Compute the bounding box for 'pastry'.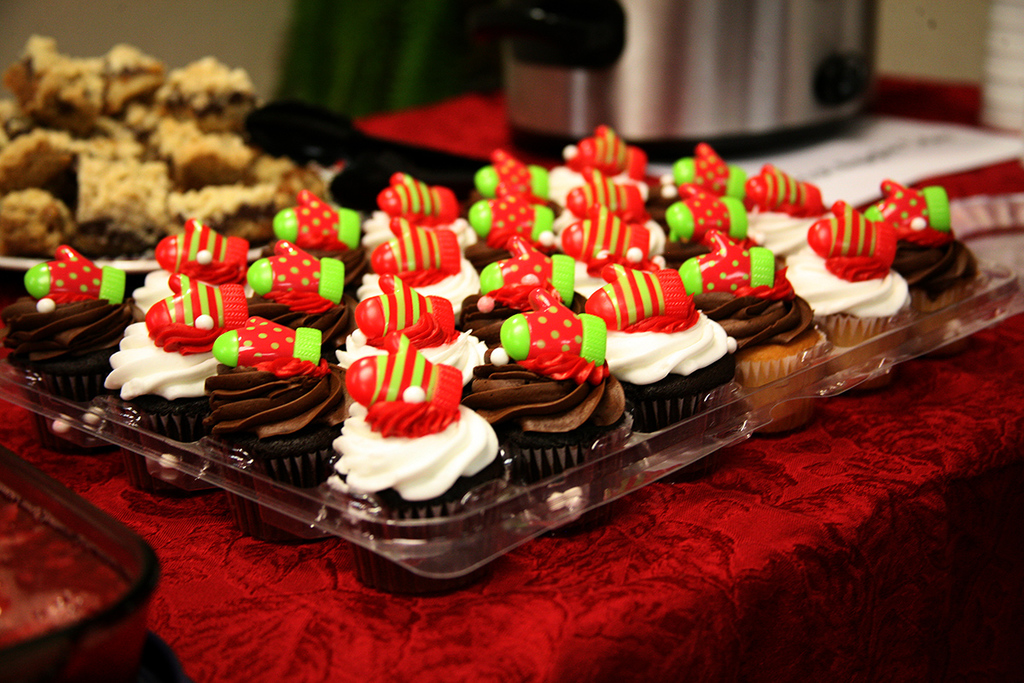
bbox(351, 219, 474, 330).
